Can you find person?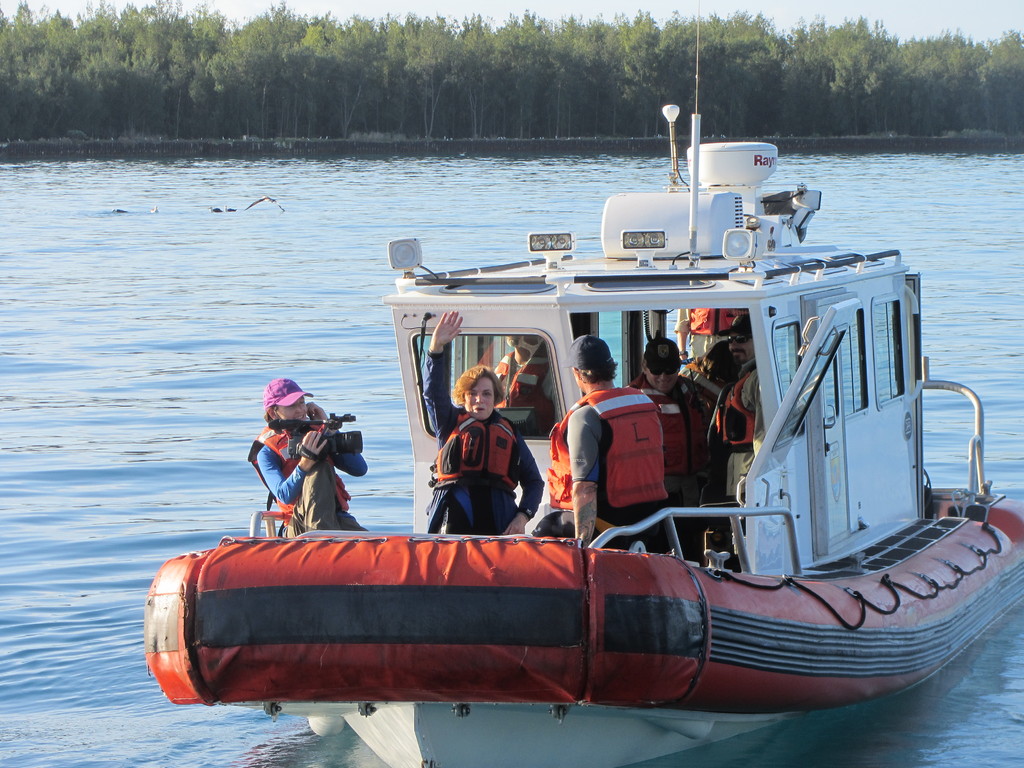
Yes, bounding box: bbox=[675, 308, 739, 369].
